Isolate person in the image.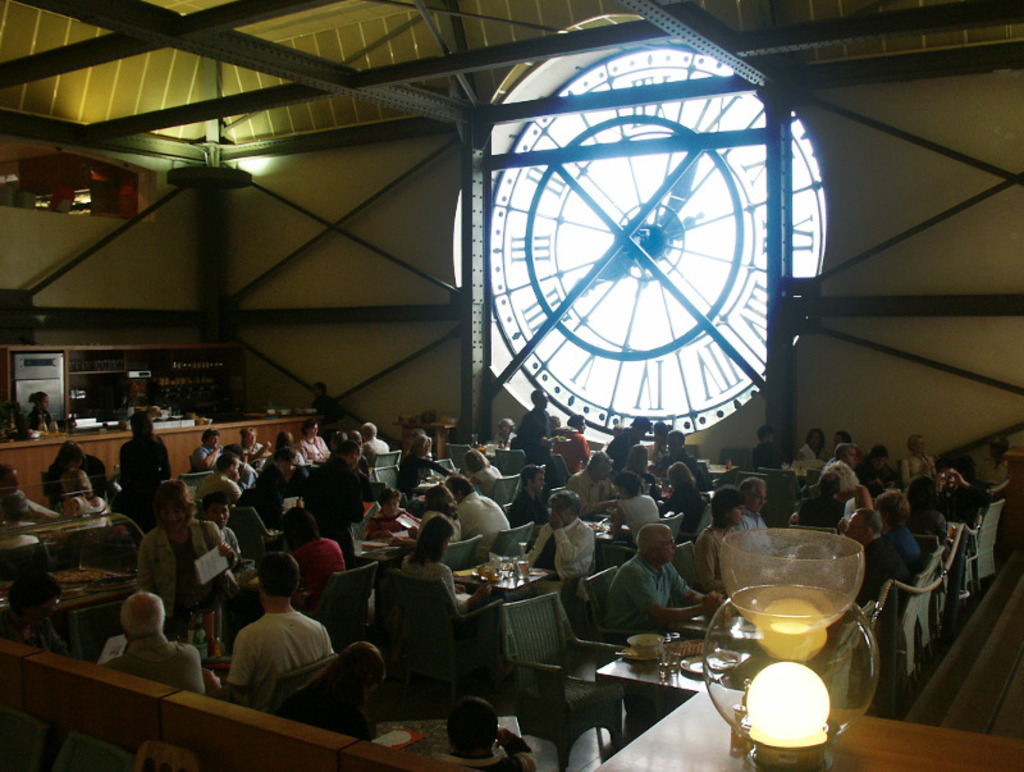
Isolated region: <bbox>52, 447, 116, 495</bbox>.
